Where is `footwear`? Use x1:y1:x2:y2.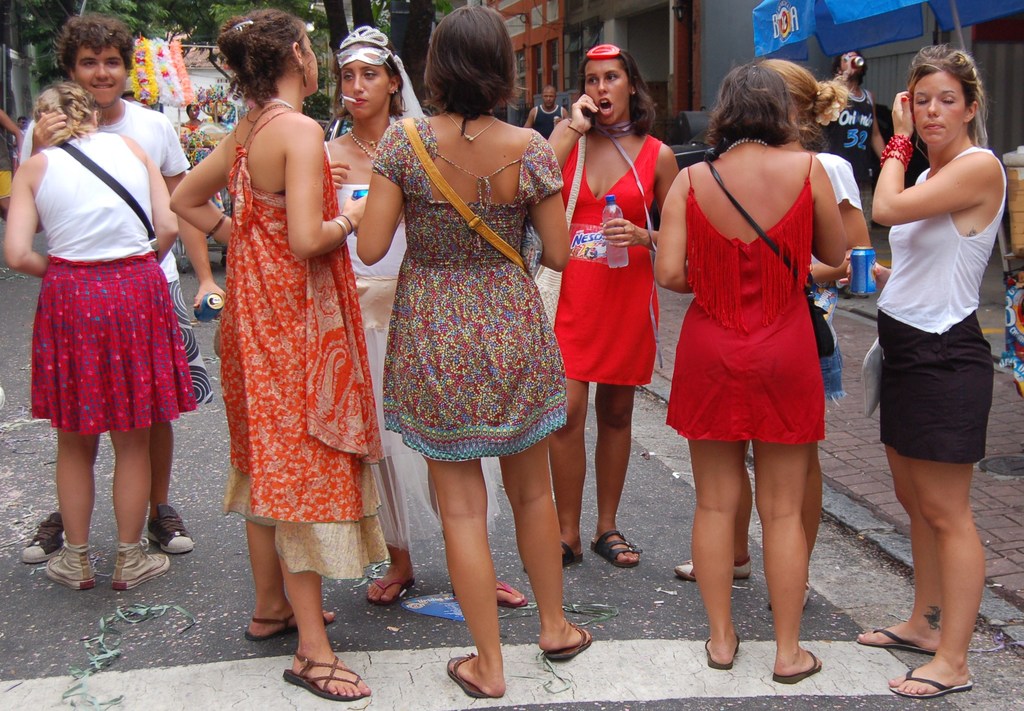
526:539:582:565.
